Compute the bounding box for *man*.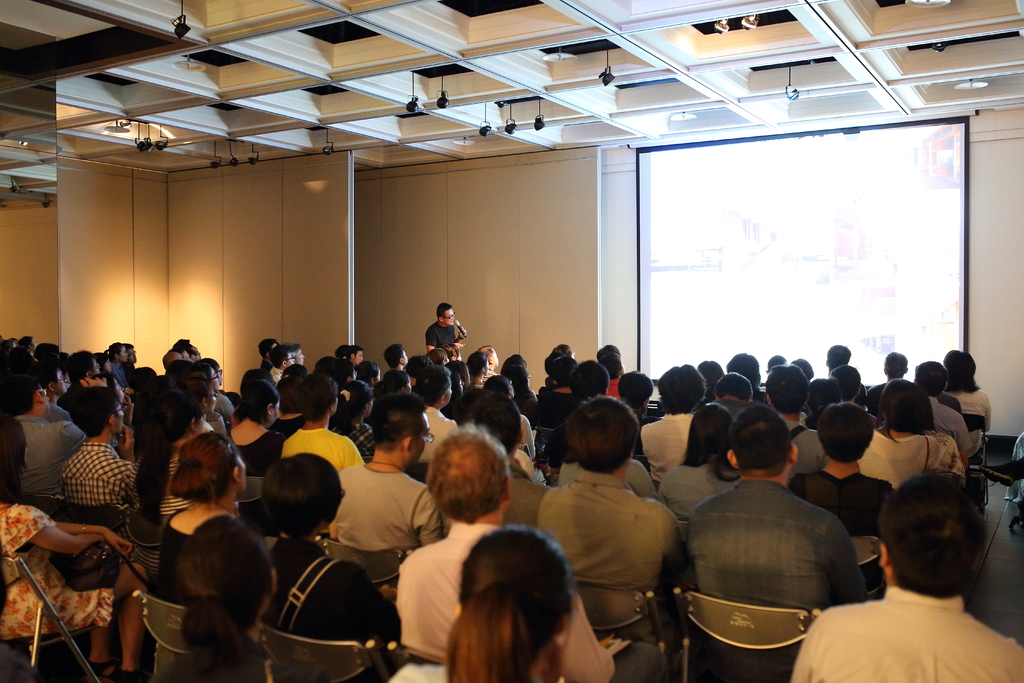
865/350/908/420.
